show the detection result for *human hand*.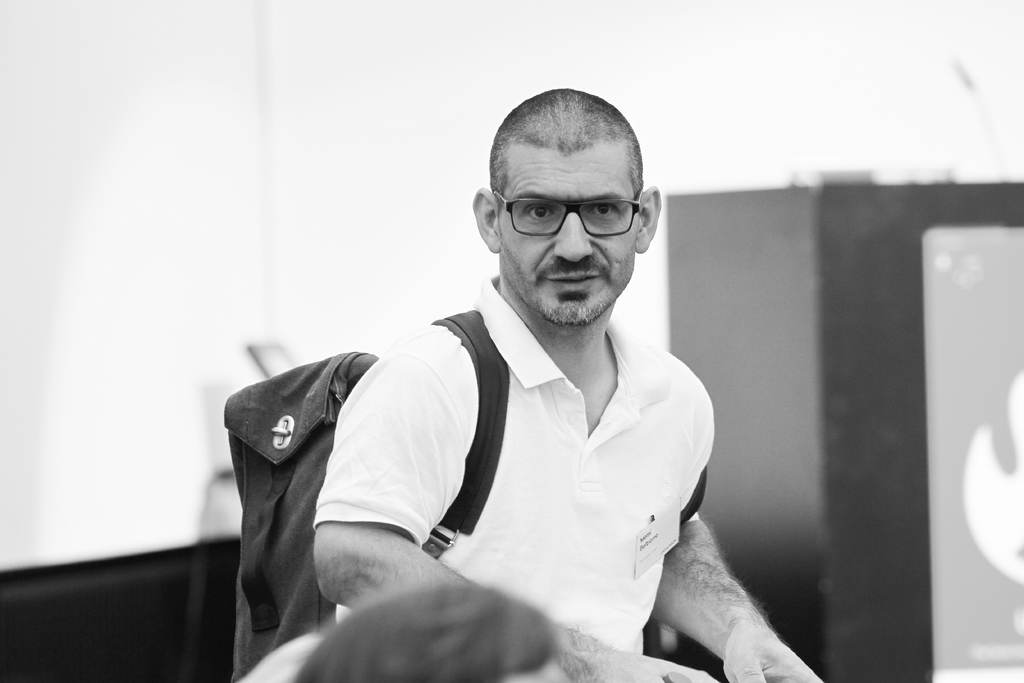
(716,614,823,682).
